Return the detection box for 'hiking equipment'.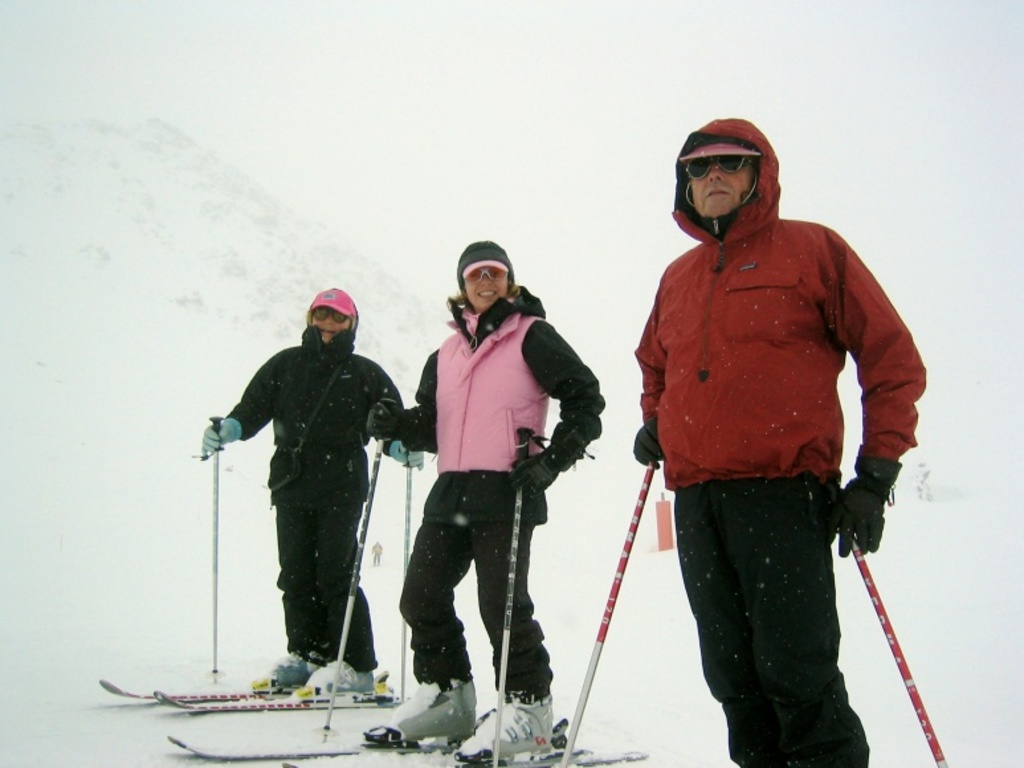
[left=821, top=475, right=946, bottom=767].
